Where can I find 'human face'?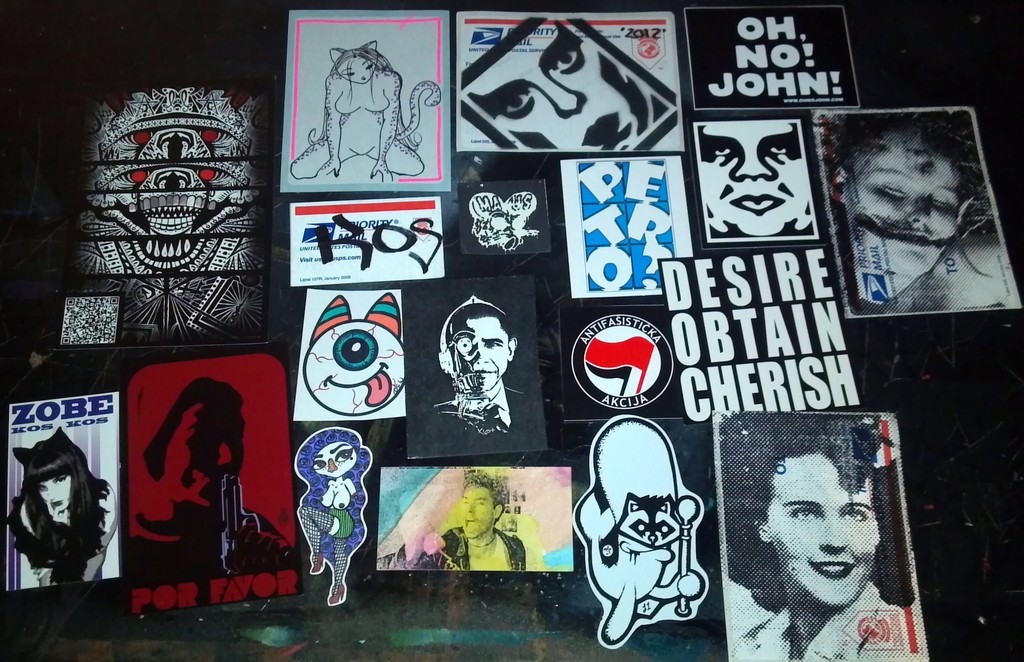
You can find it at [left=765, top=448, right=877, bottom=599].
